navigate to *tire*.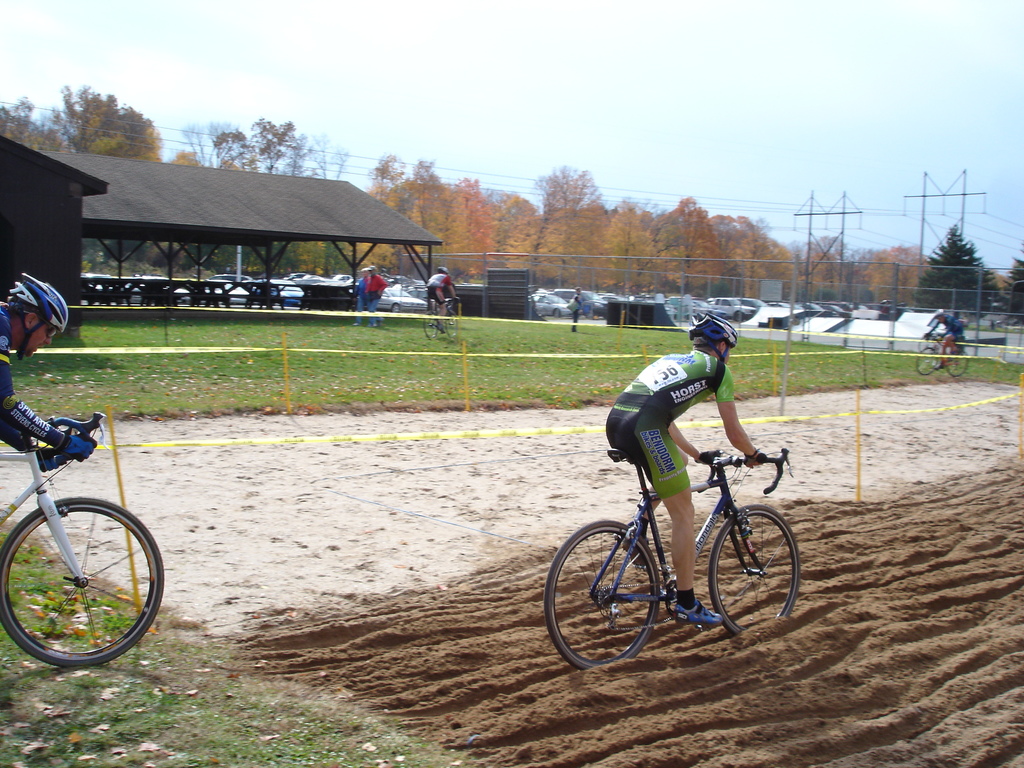
Navigation target: locate(419, 312, 444, 342).
